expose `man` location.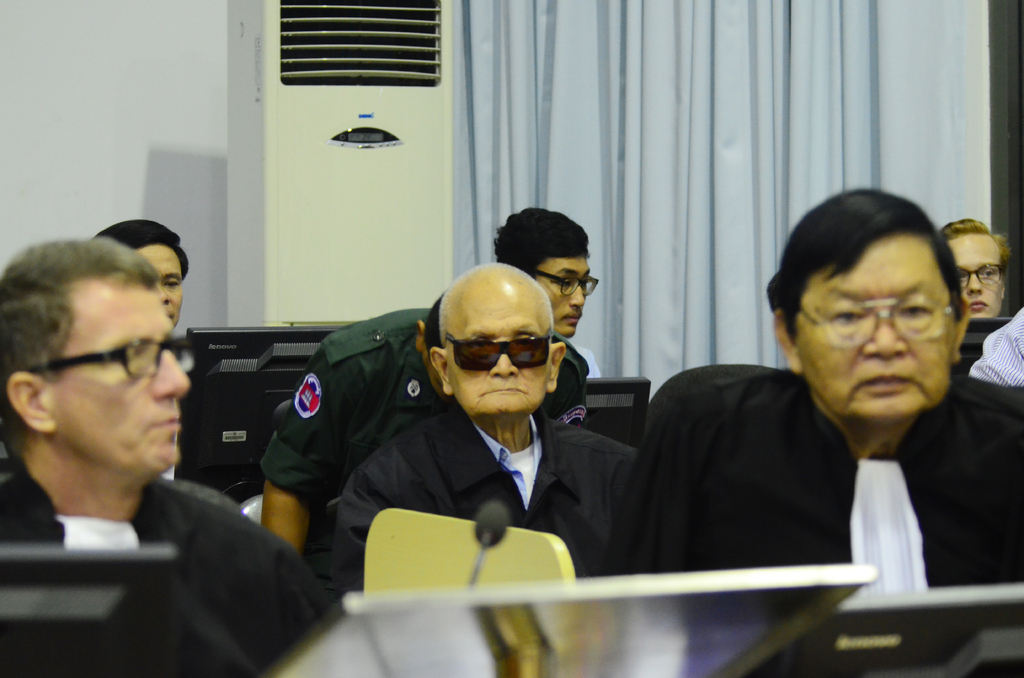
Exposed at box=[647, 188, 1023, 579].
